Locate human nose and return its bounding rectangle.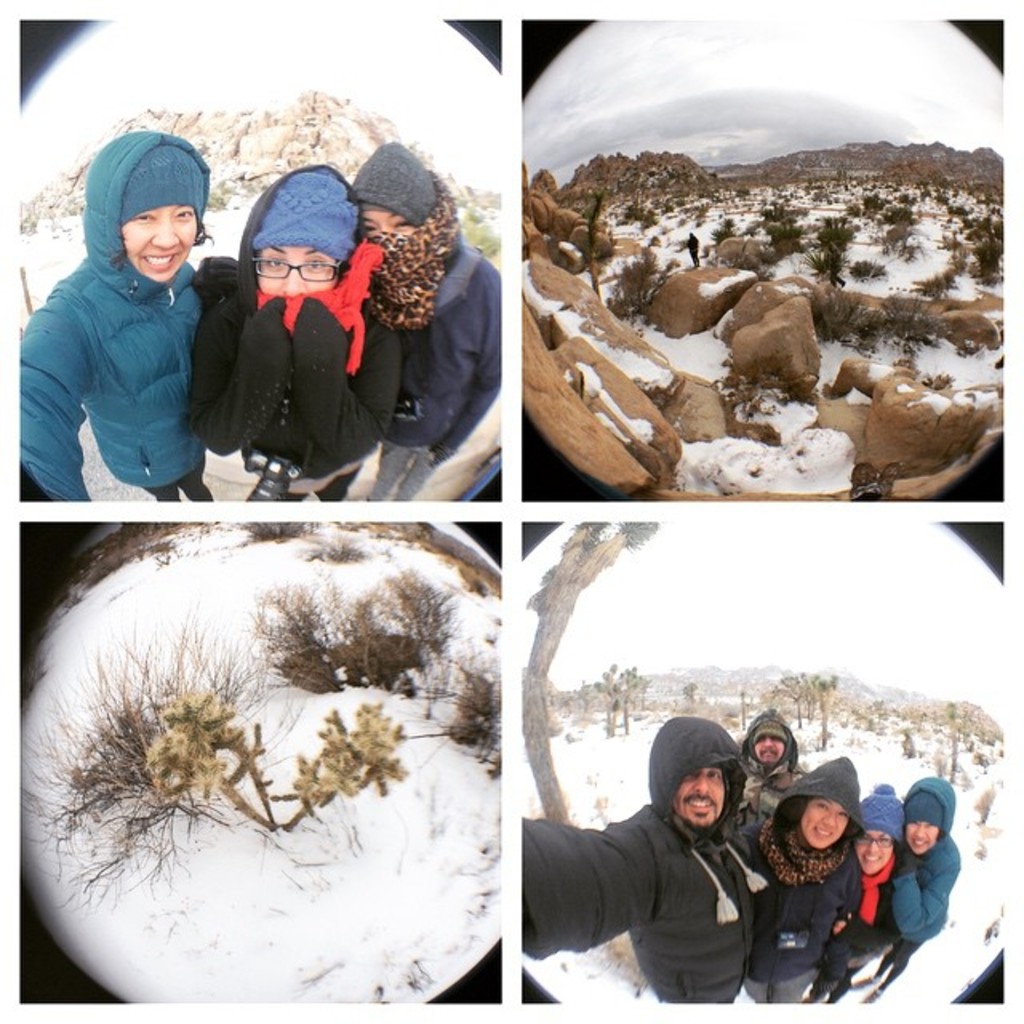
BBox(149, 216, 178, 250).
